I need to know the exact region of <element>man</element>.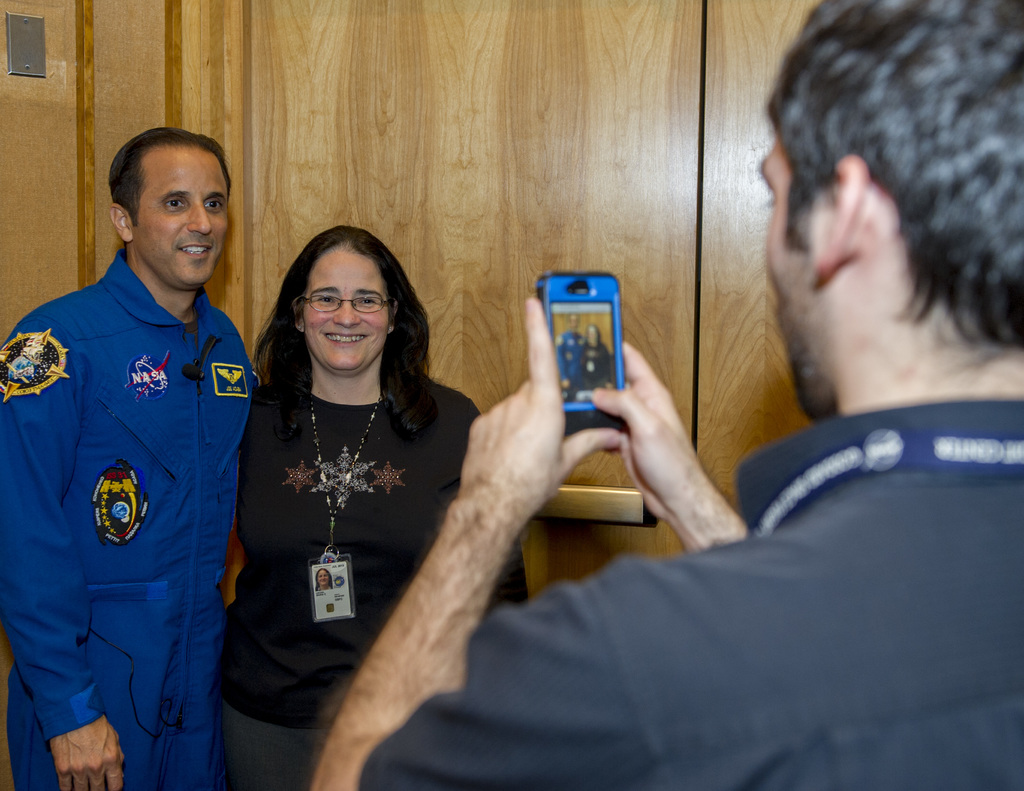
Region: select_region(306, 0, 1023, 790).
